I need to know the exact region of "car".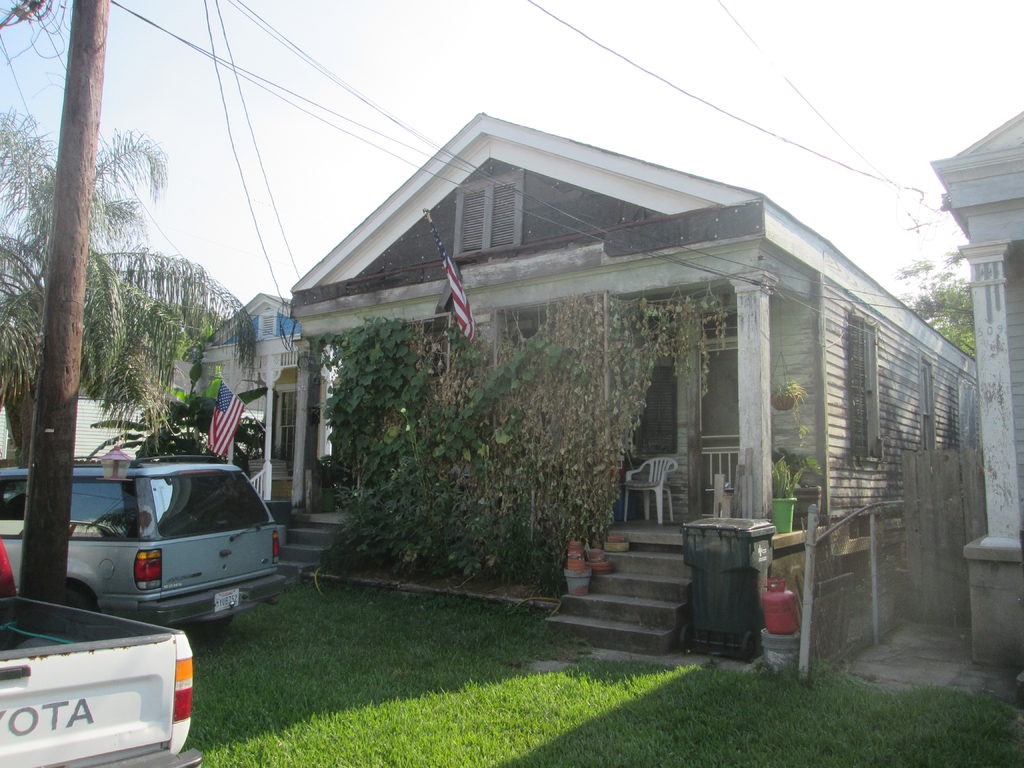
Region: bbox=(0, 455, 289, 643).
